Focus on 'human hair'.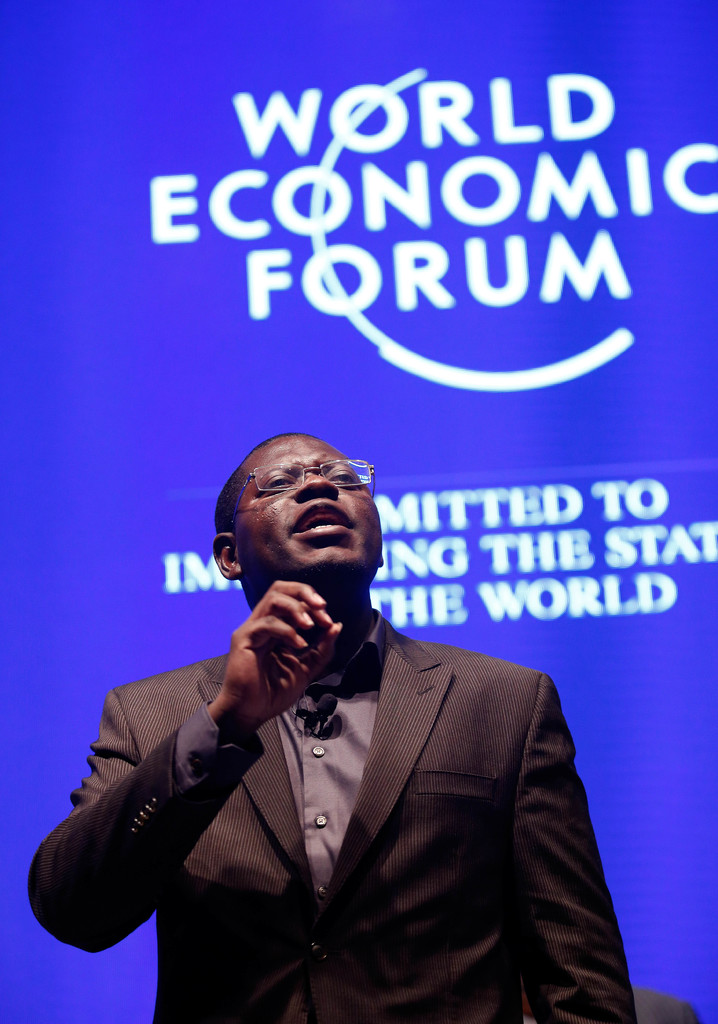
Focused at 215:475:243:534.
